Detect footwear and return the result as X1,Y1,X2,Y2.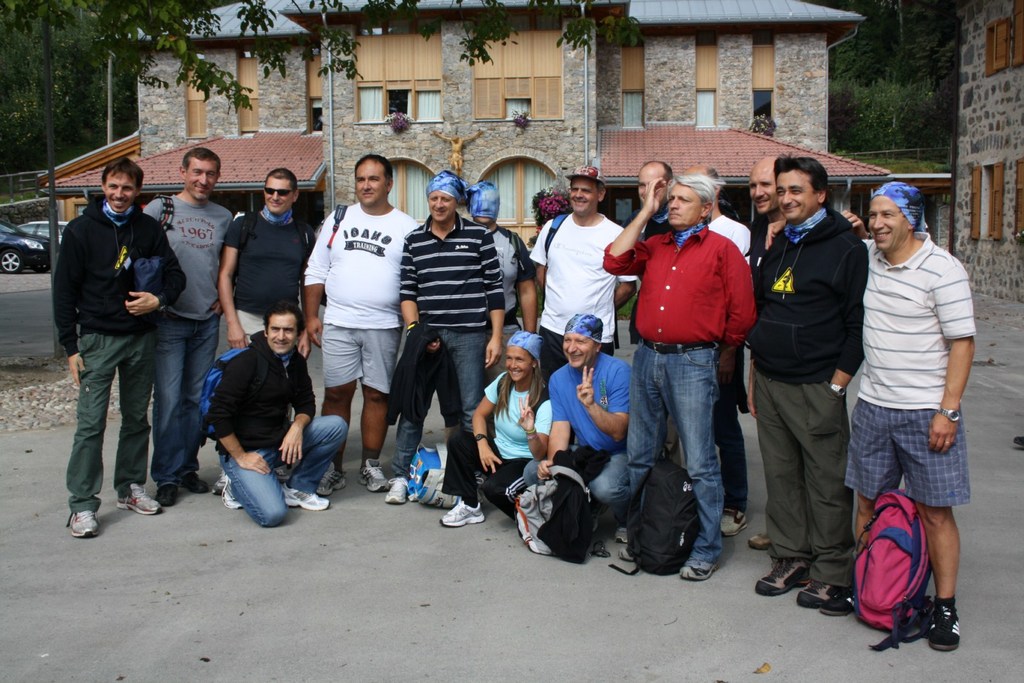
285,483,333,513.
